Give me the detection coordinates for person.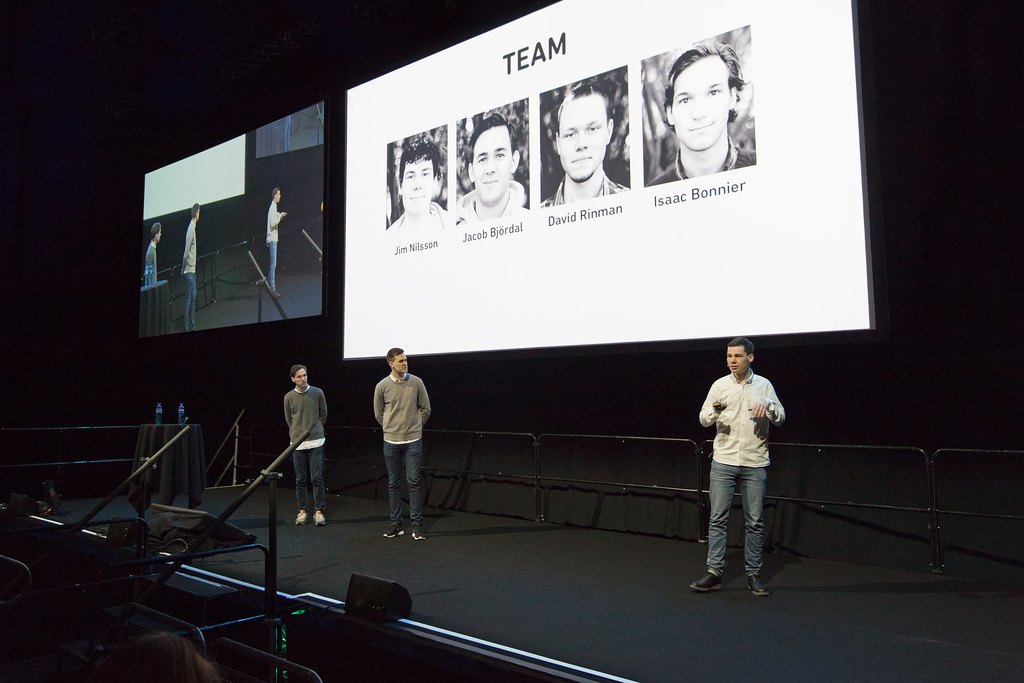
x1=375 y1=347 x2=431 y2=542.
